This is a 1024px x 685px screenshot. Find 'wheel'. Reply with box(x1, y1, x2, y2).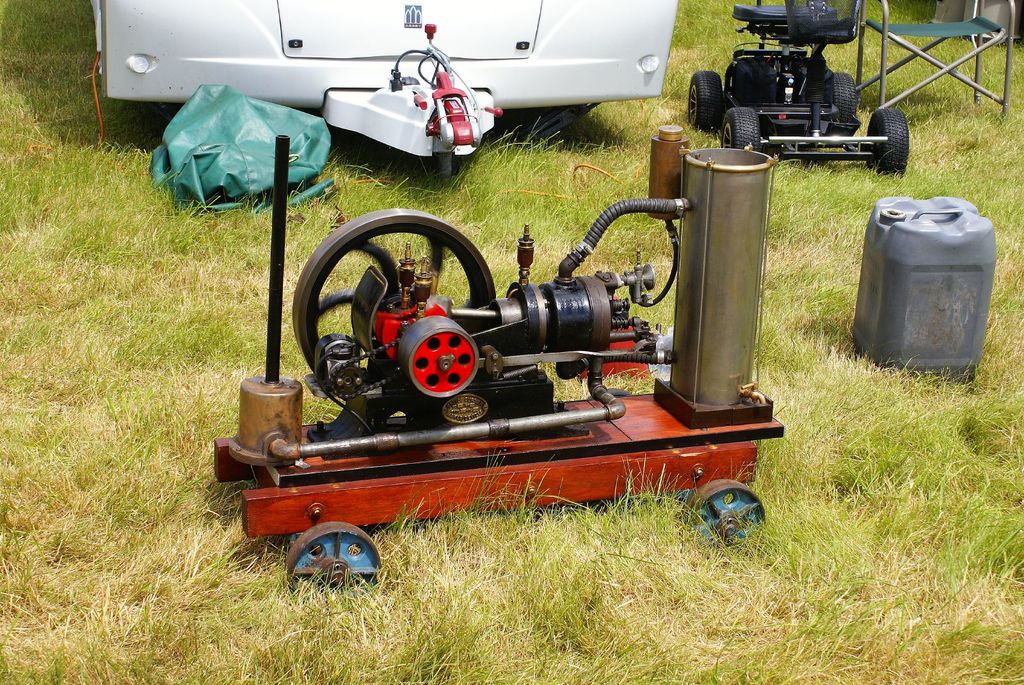
box(283, 536, 380, 598).
